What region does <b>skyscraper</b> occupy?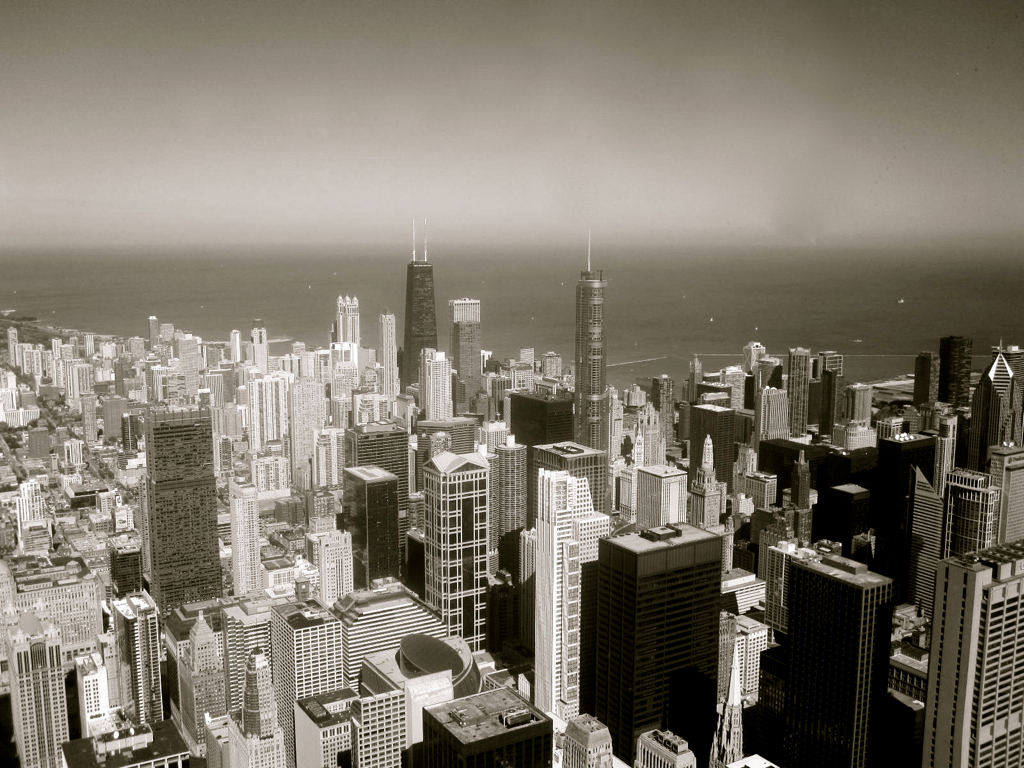
BBox(342, 463, 403, 598).
